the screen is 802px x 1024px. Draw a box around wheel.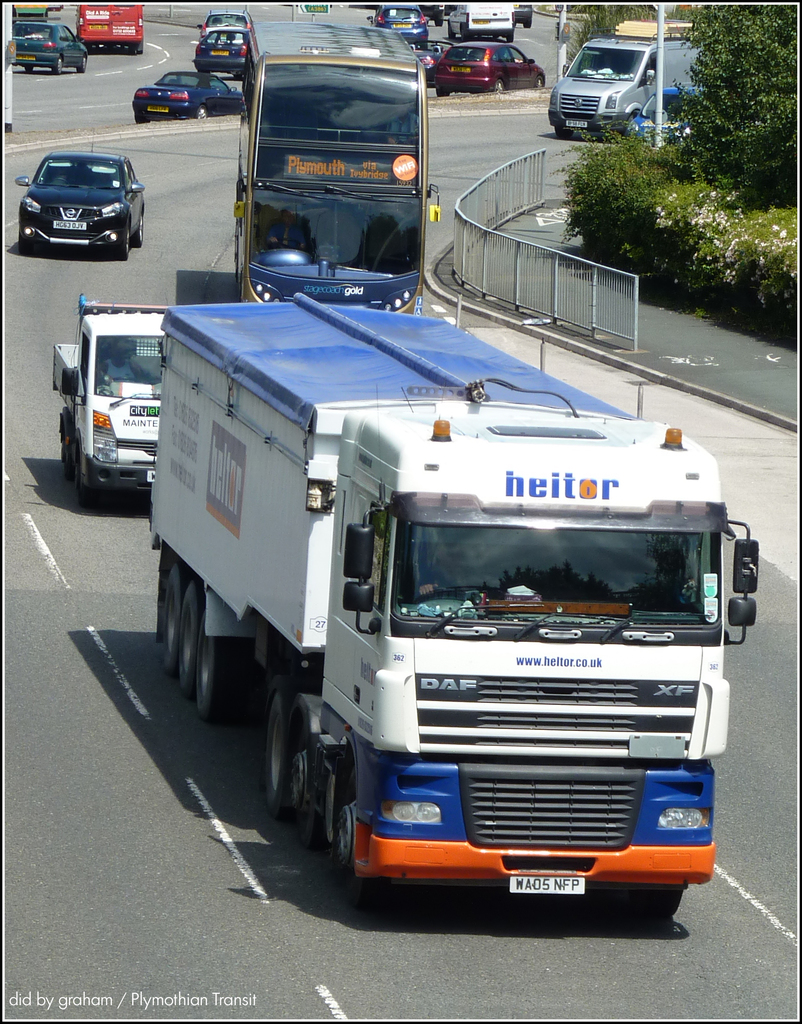
{"x1": 523, "y1": 22, "x2": 532, "y2": 28}.
